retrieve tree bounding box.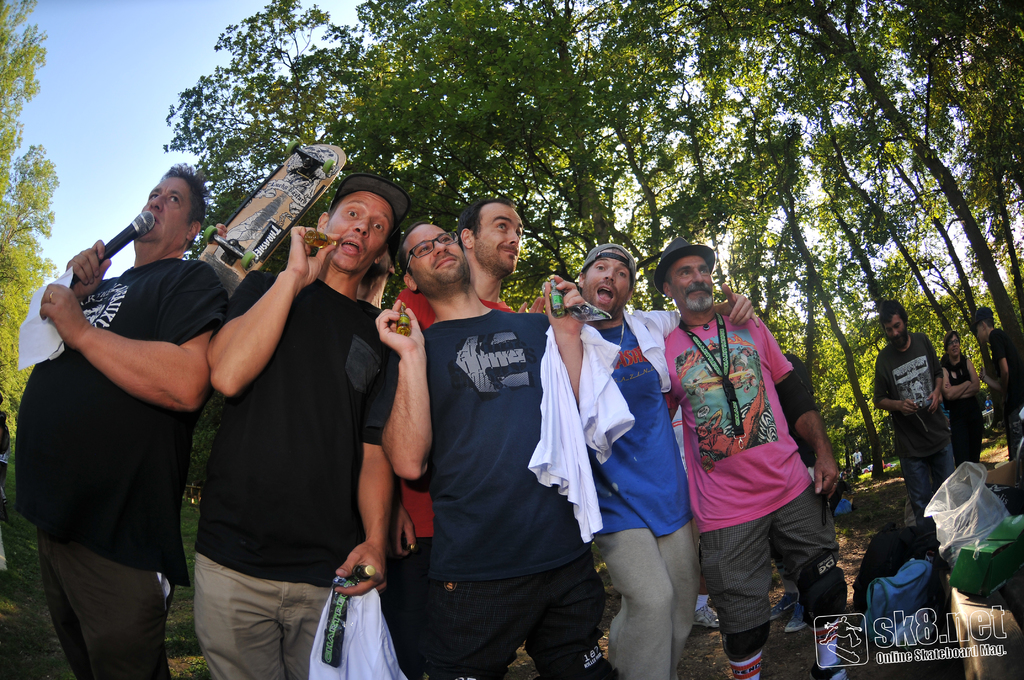
Bounding box: region(0, 0, 69, 444).
